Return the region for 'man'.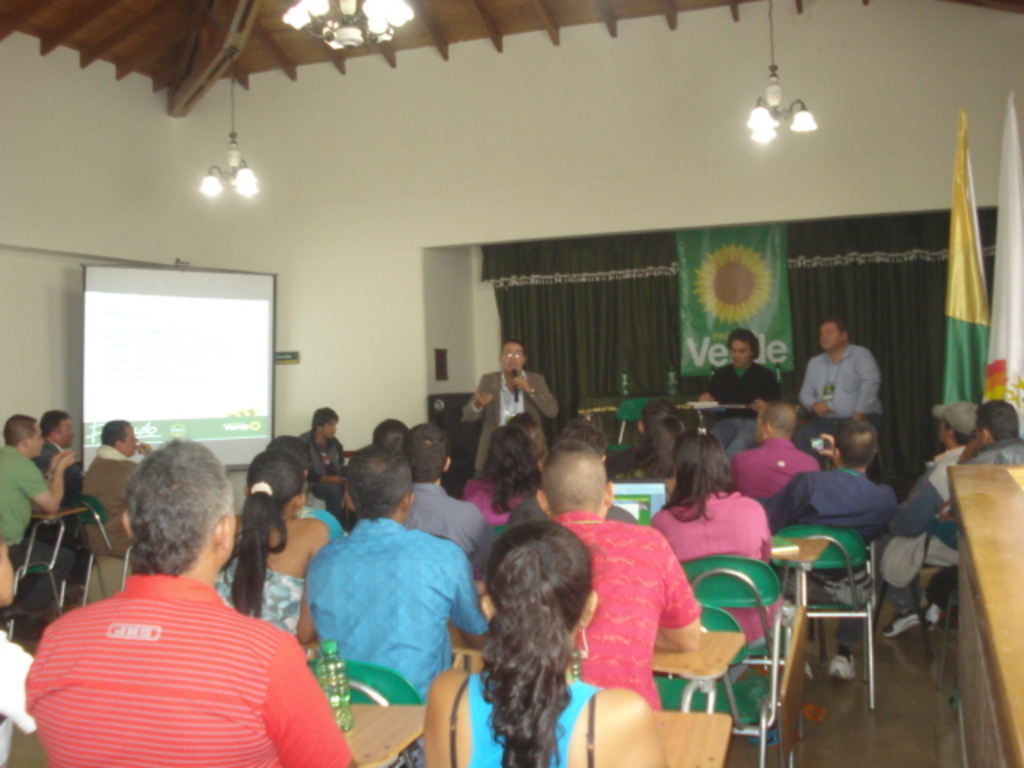
left=387, top=426, right=490, bottom=563.
